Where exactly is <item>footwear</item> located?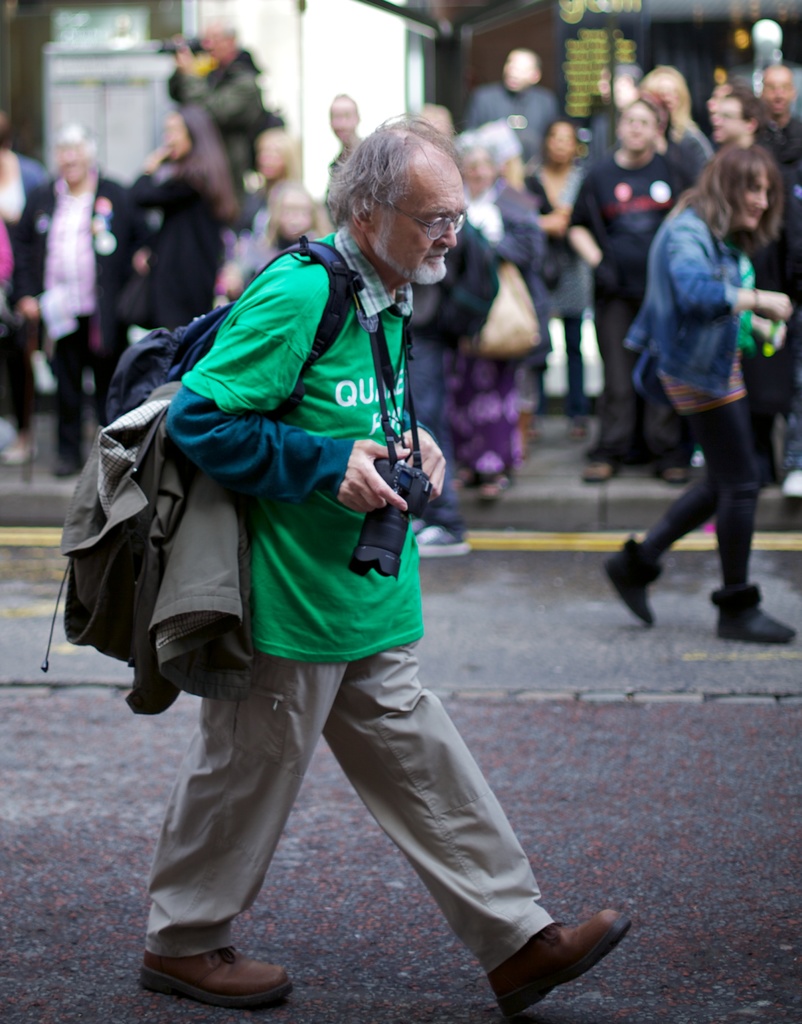
Its bounding box is bbox=[651, 447, 703, 484].
